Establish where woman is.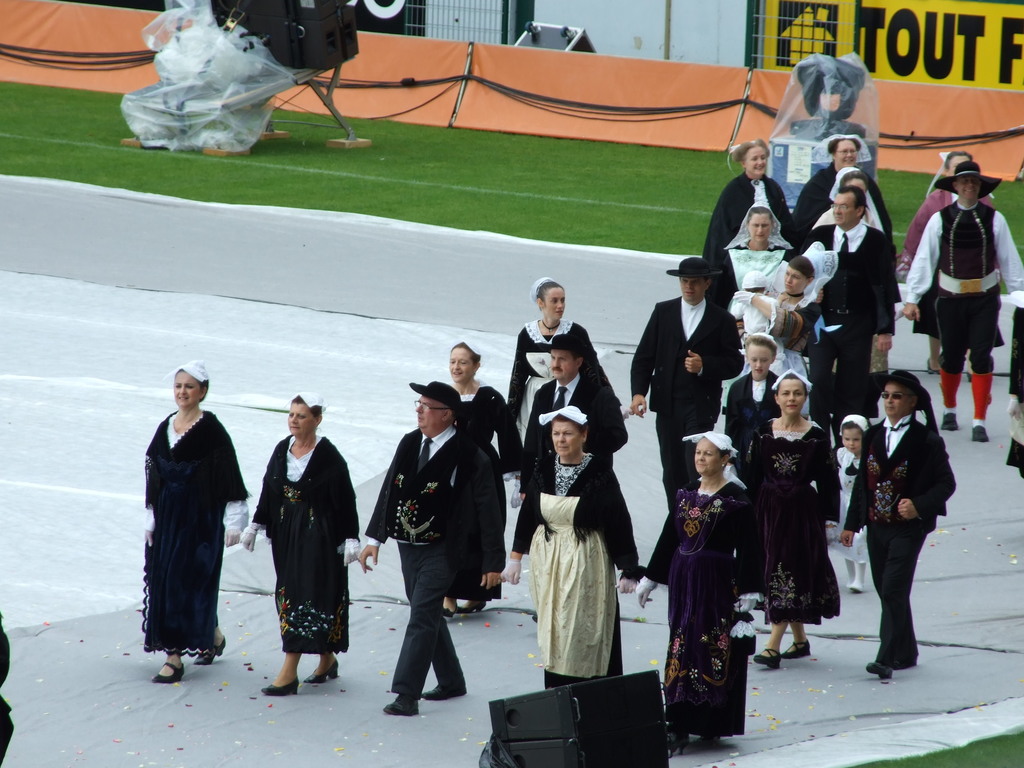
Established at box(240, 390, 359, 690).
